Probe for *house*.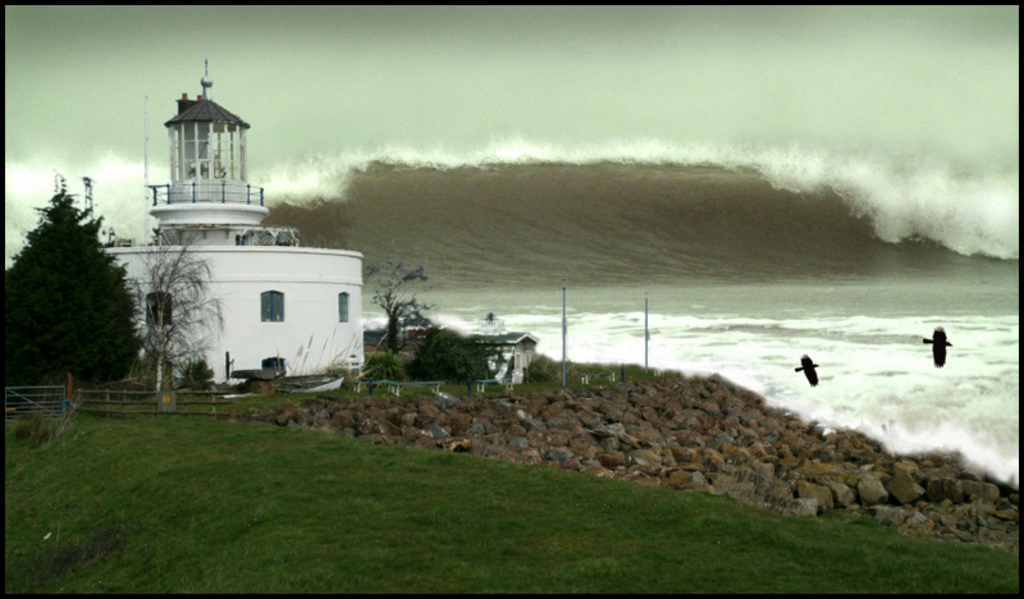
Probe result: {"left": 95, "top": 69, "right": 374, "bottom": 389}.
